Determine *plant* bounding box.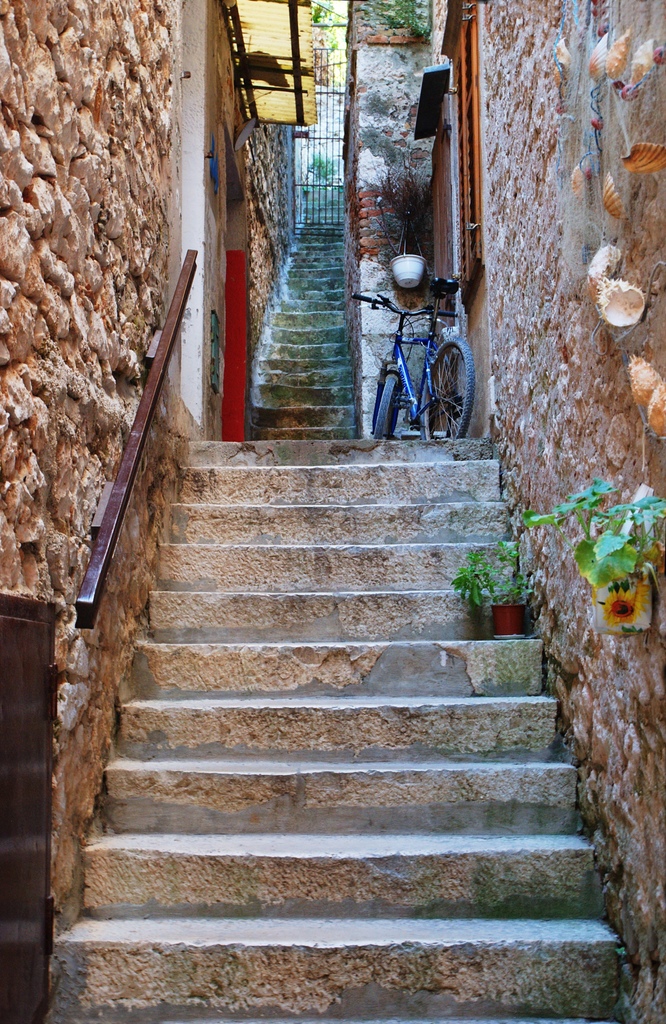
Determined: 296, 154, 348, 196.
